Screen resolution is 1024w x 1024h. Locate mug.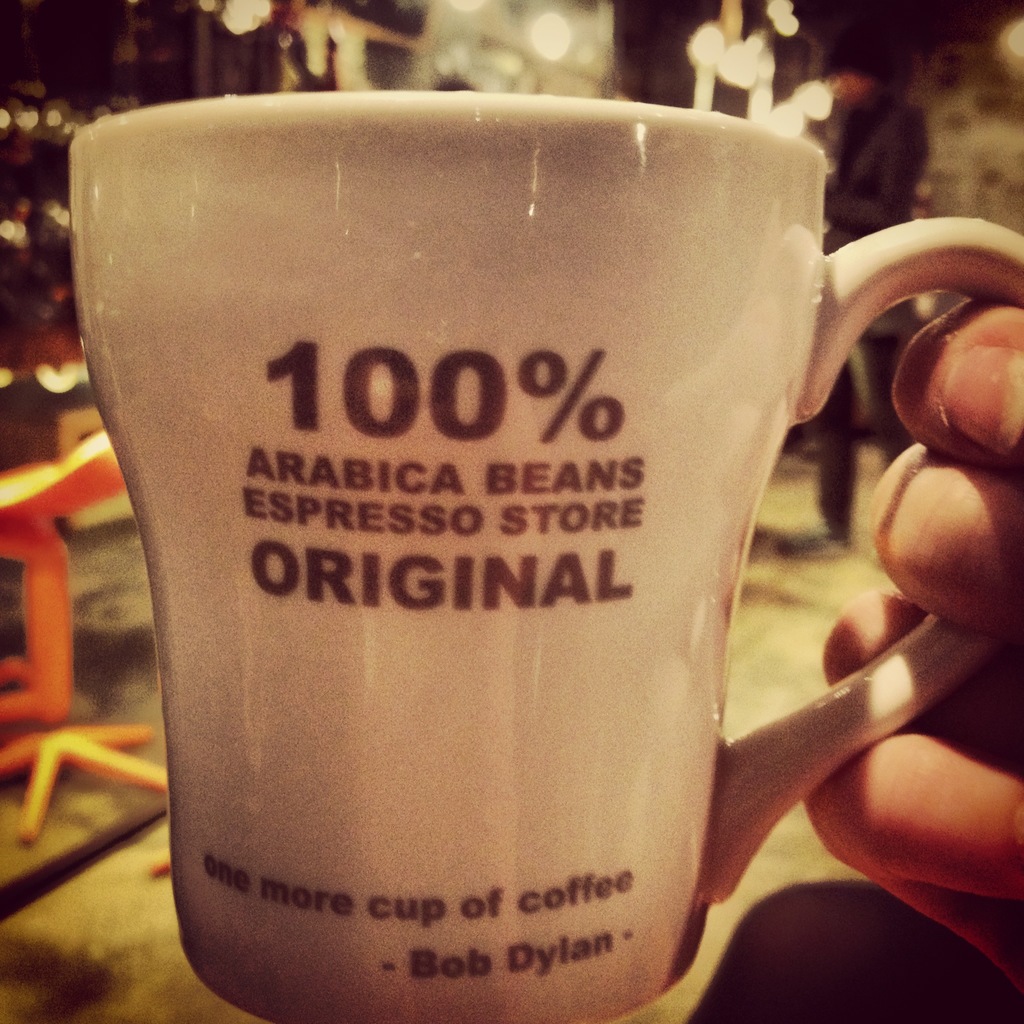
BBox(67, 90, 1023, 1022).
